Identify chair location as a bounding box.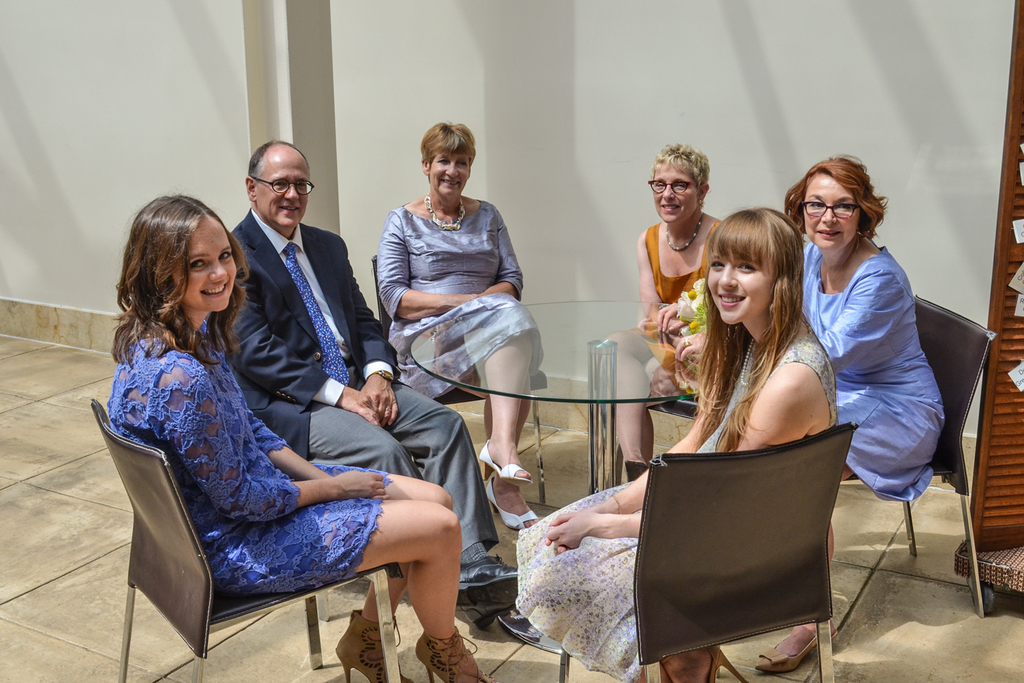
BBox(372, 253, 550, 514).
